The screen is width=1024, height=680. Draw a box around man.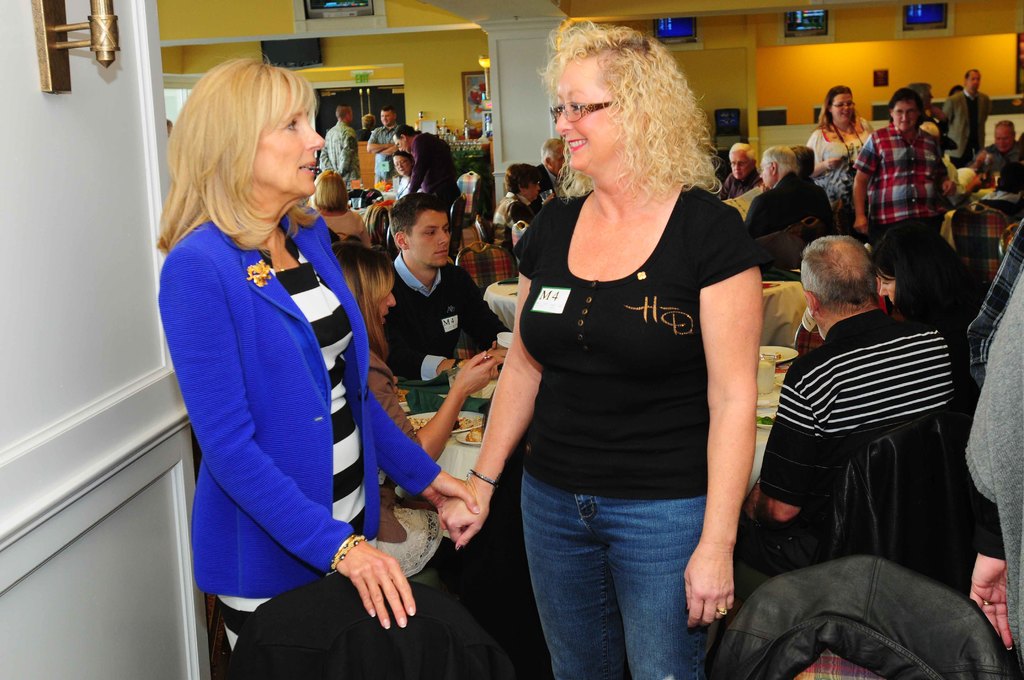
(x1=378, y1=193, x2=512, y2=382).
